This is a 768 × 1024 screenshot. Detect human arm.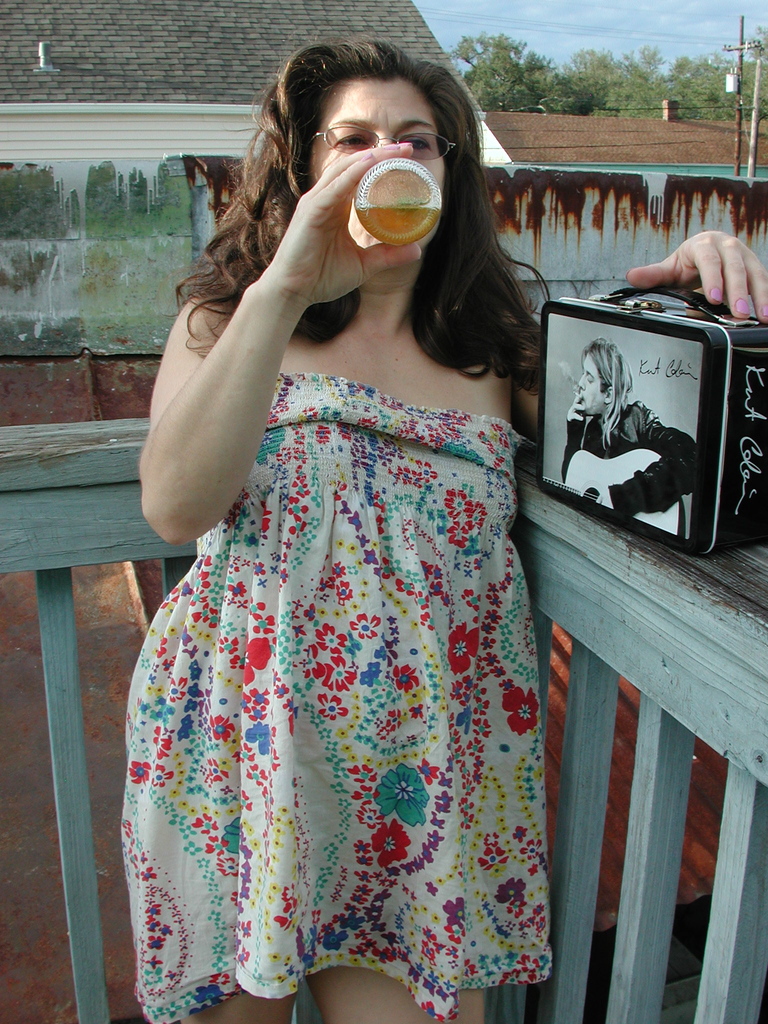
558,394,588,475.
